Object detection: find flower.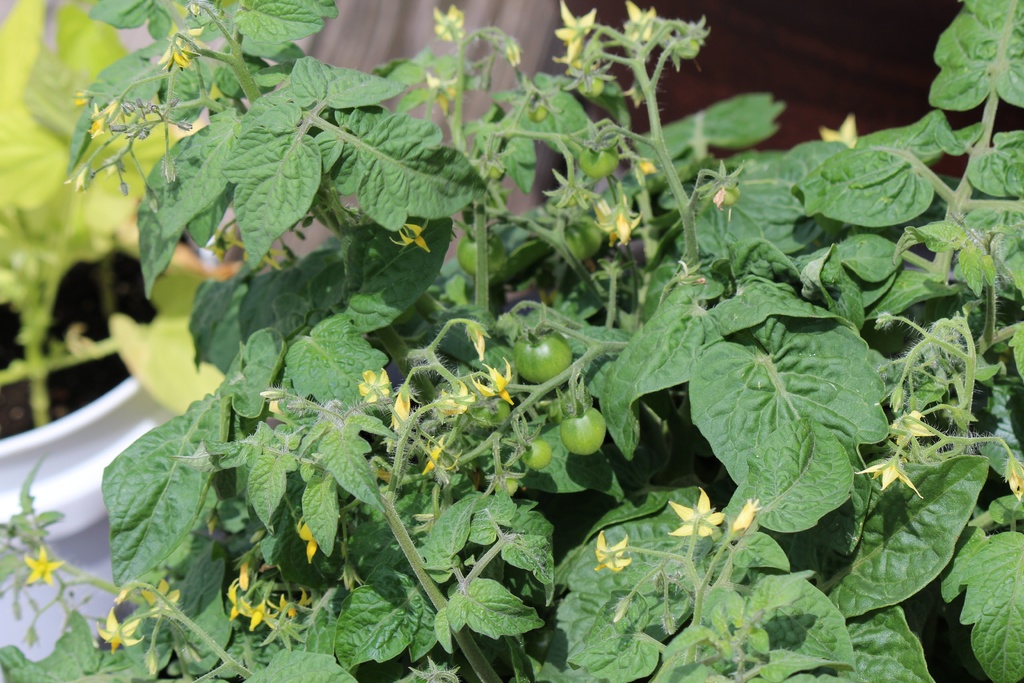
box=[276, 582, 311, 616].
